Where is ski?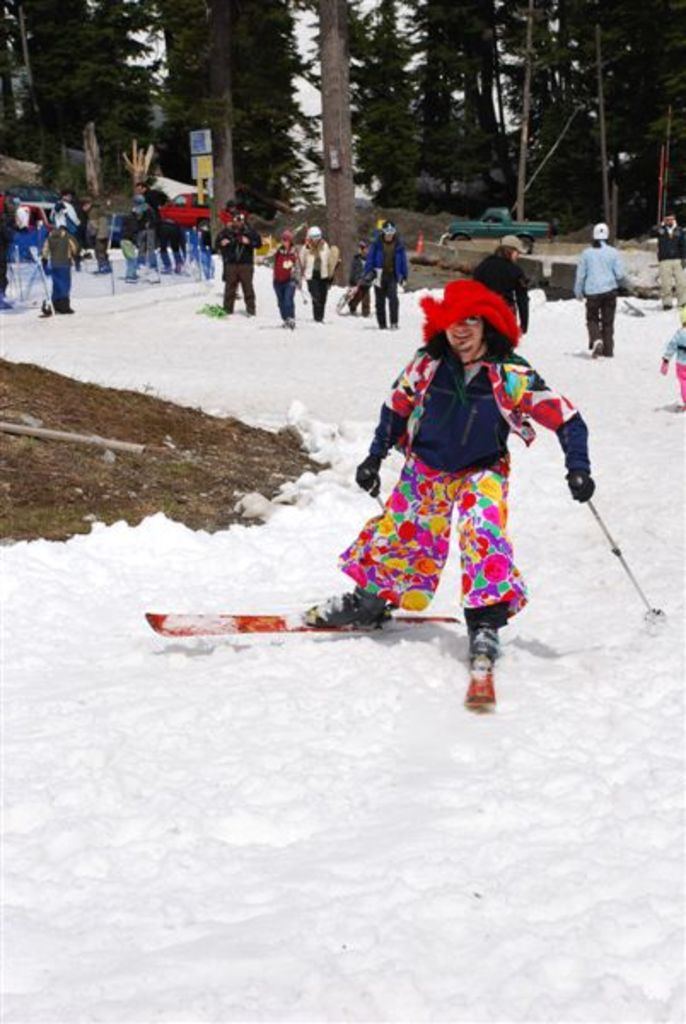
pyautogui.locateOnScreen(123, 604, 471, 654).
